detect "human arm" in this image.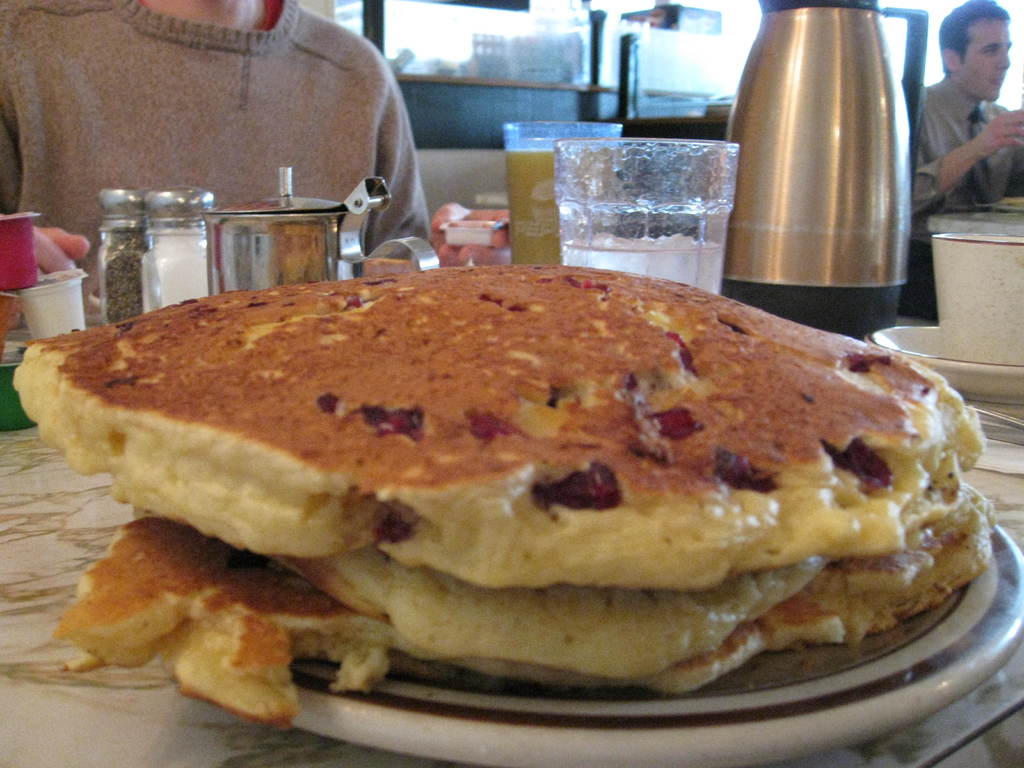
Detection: left=912, top=106, right=1023, bottom=214.
